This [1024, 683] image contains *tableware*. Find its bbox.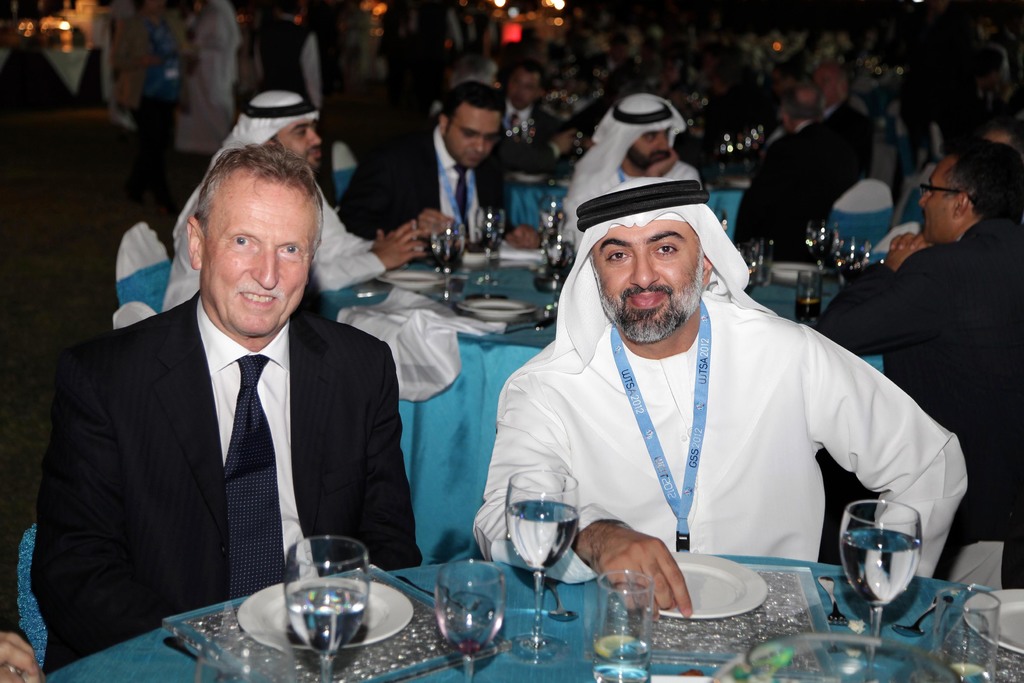
433,224,465,306.
